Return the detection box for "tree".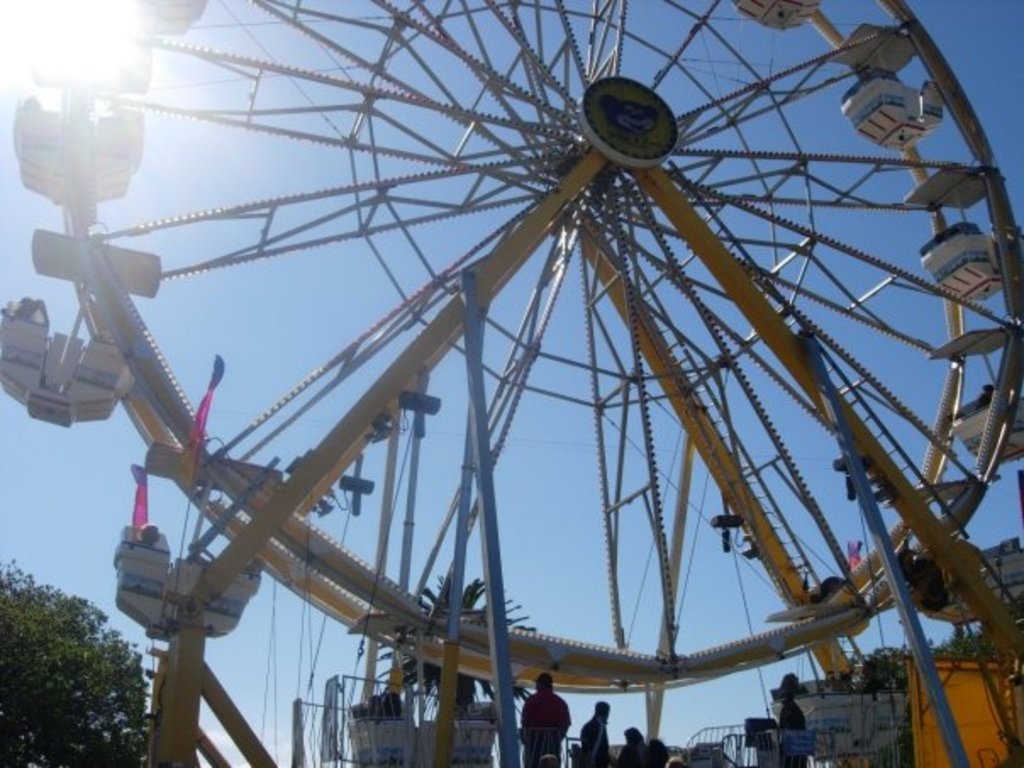
[left=380, top=571, right=537, bottom=717].
